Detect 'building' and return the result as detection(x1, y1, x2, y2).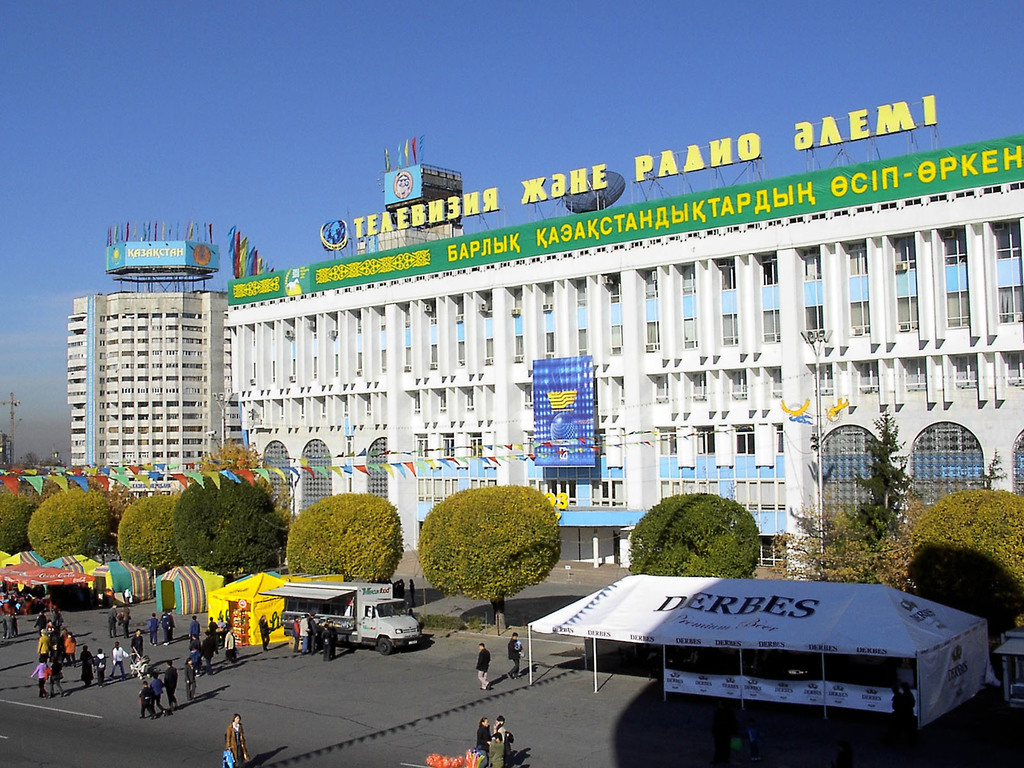
detection(223, 135, 1023, 568).
